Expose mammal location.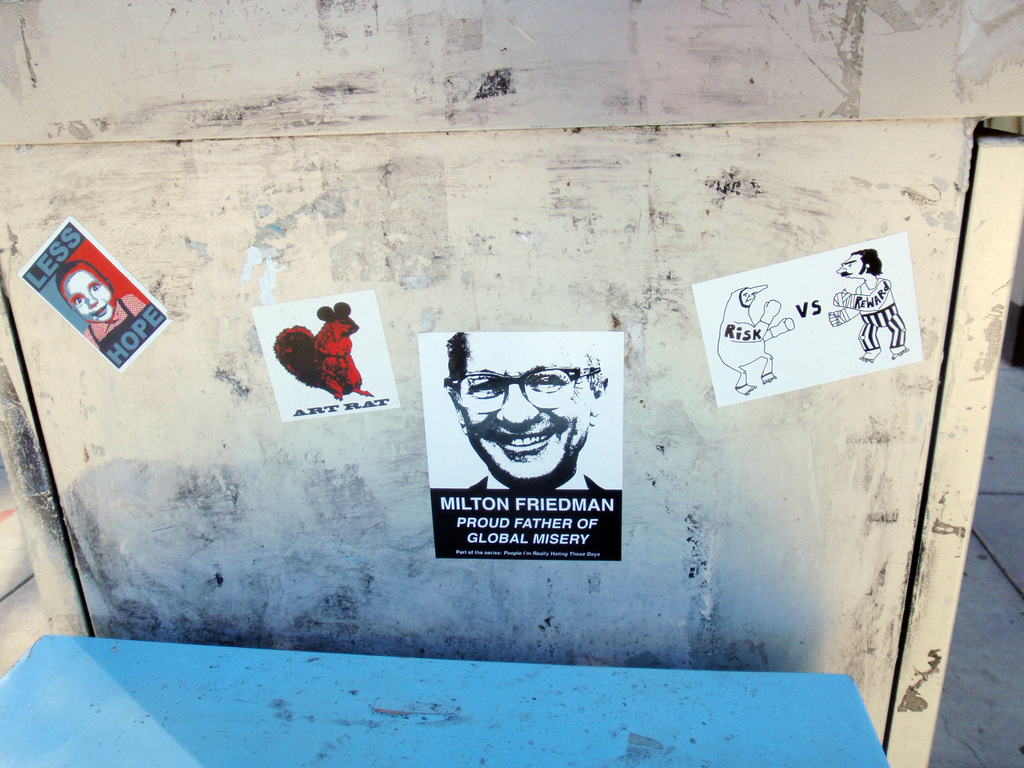
Exposed at bbox=(271, 299, 372, 399).
